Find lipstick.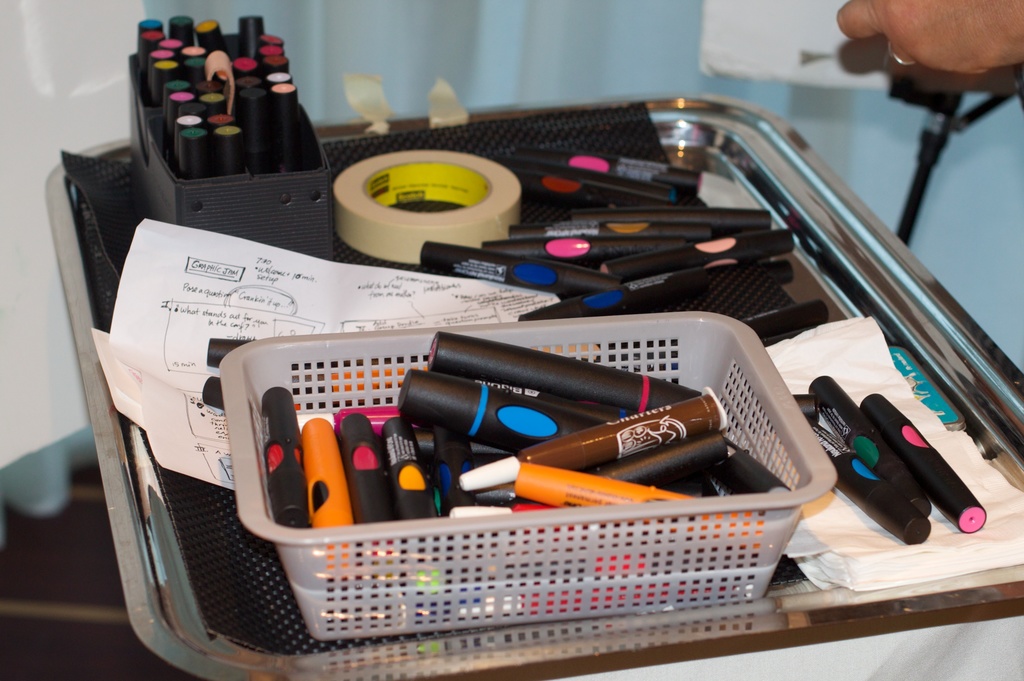
select_region(264, 28, 283, 50).
